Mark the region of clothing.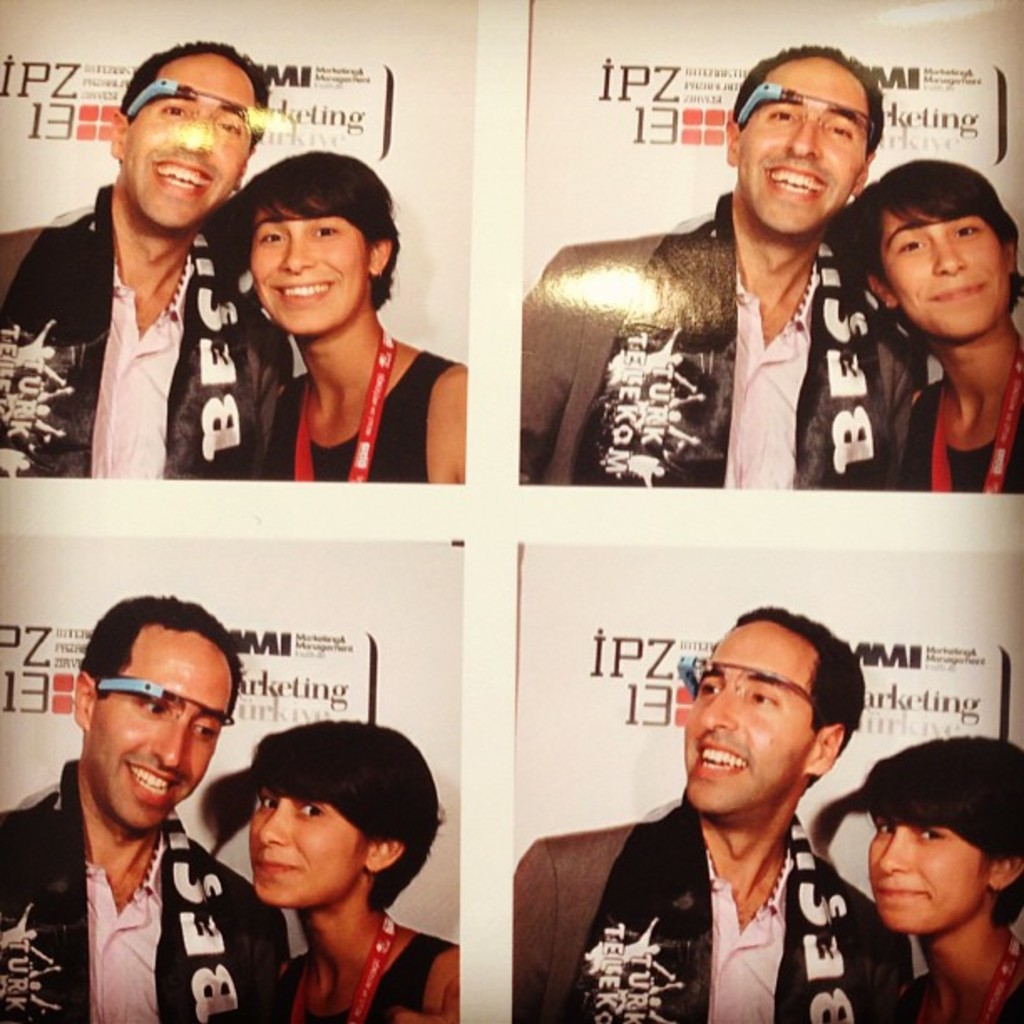
Region: [left=0, top=176, right=294, bottom=484].
